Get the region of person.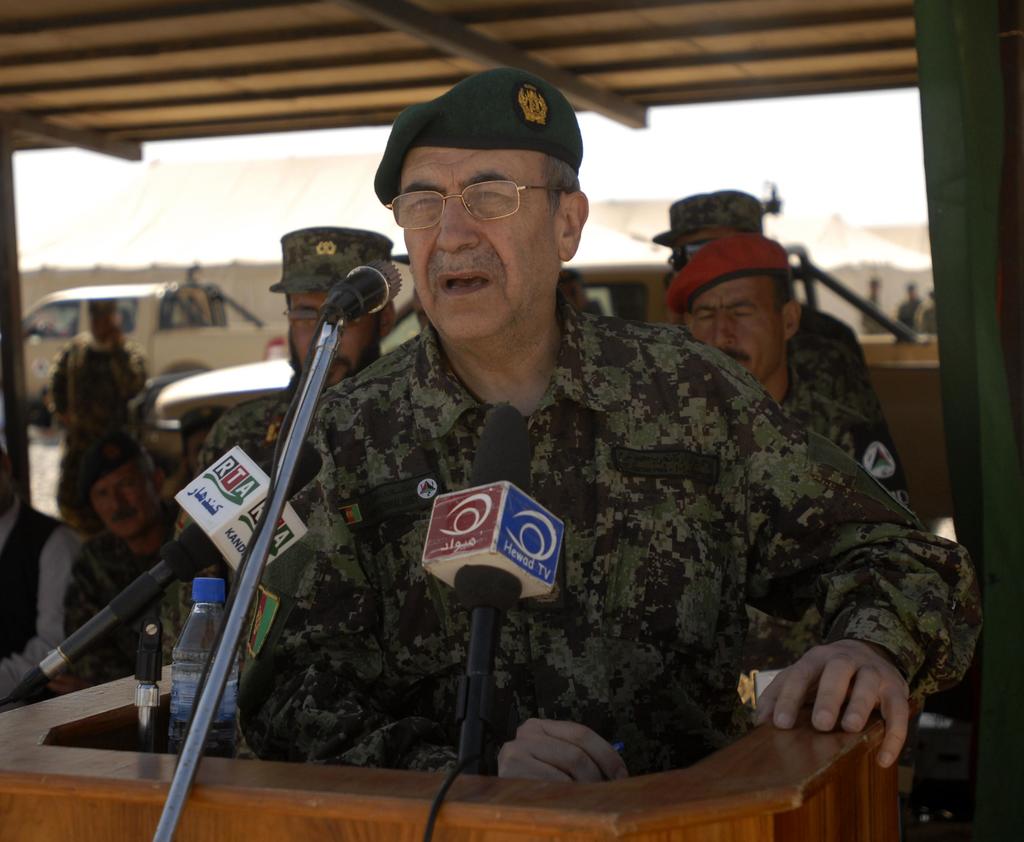
{"left": 63, "top": 428, "right": 178, "bottom": 720}.
